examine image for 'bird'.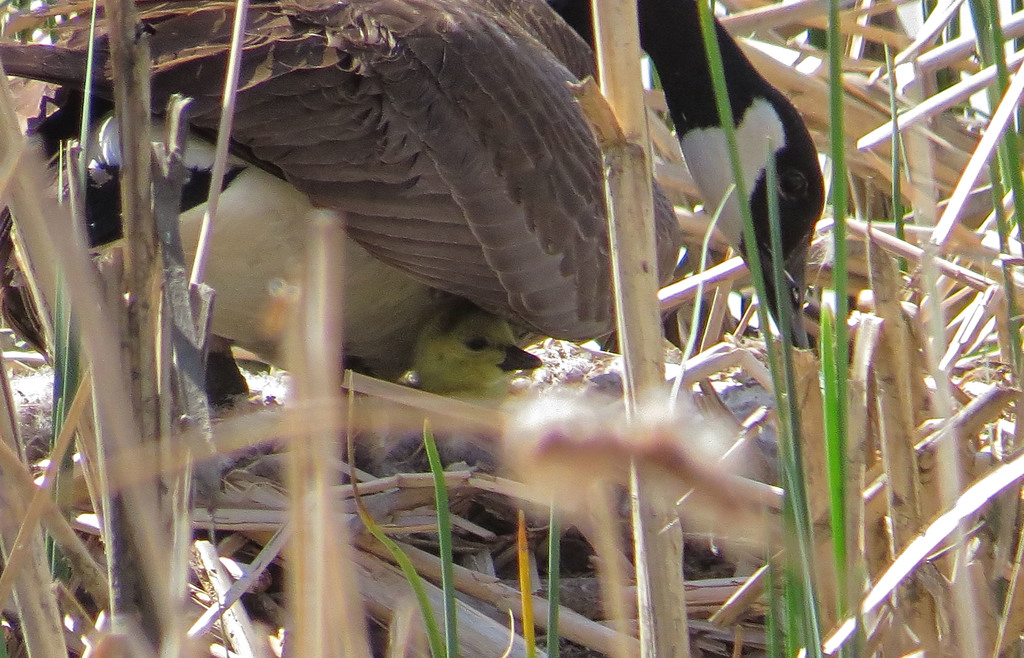
Examination result: Rect(0, 0, 828, 464).
